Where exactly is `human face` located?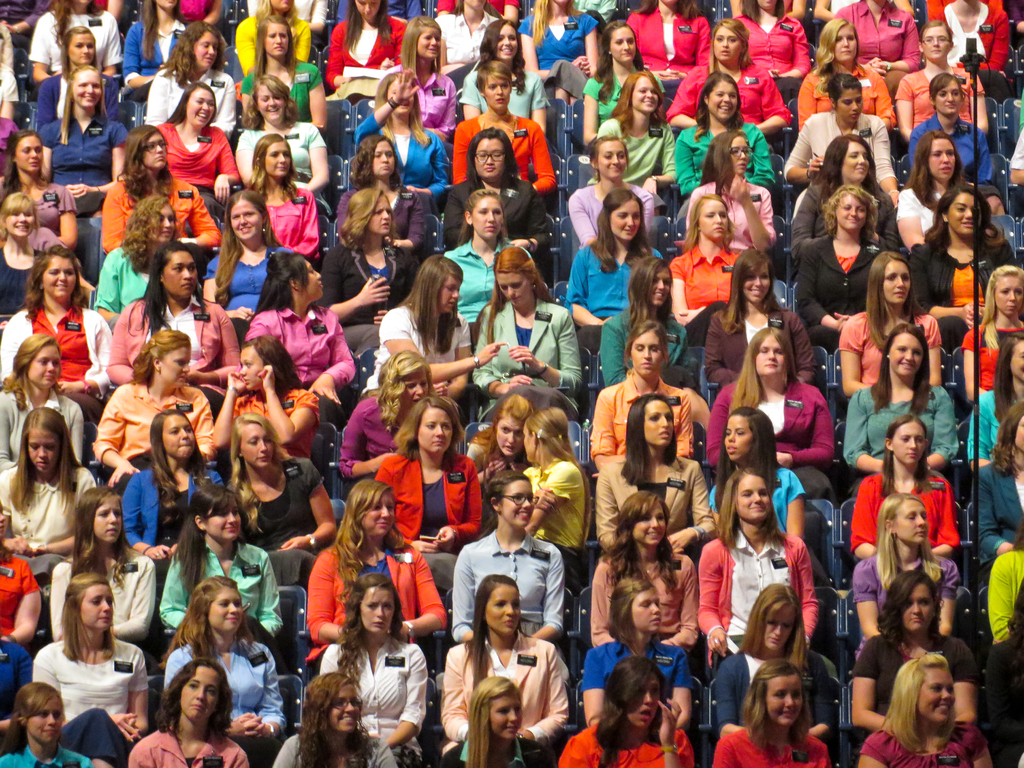
Its bounding box is [209,506,239,542].
